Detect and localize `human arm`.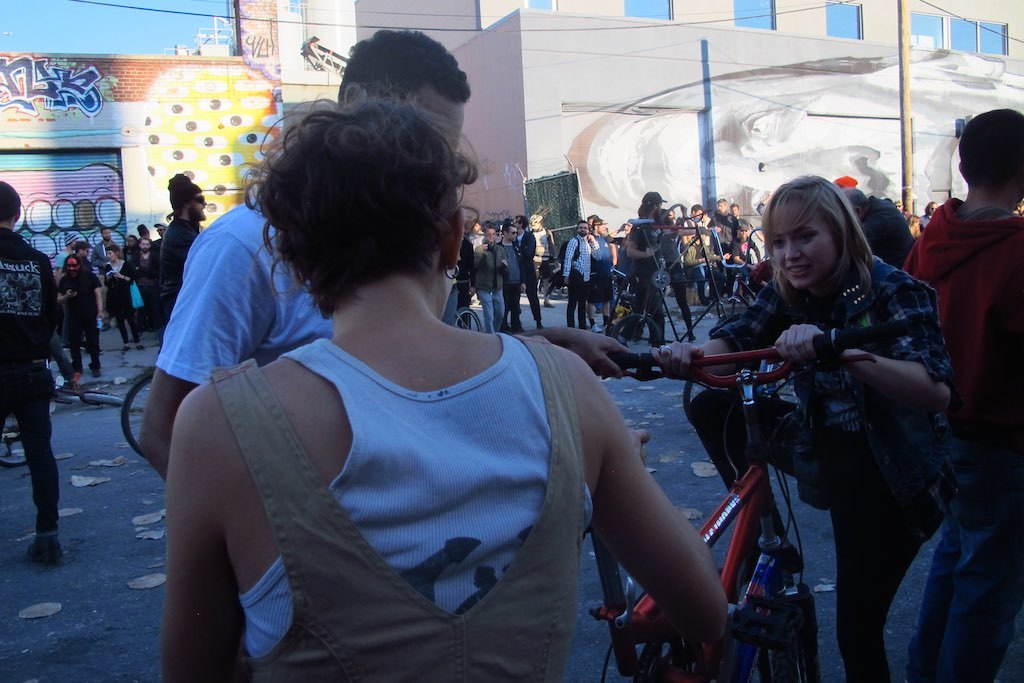
Localized at (left=132, top=232, right=249, bottom=482).
